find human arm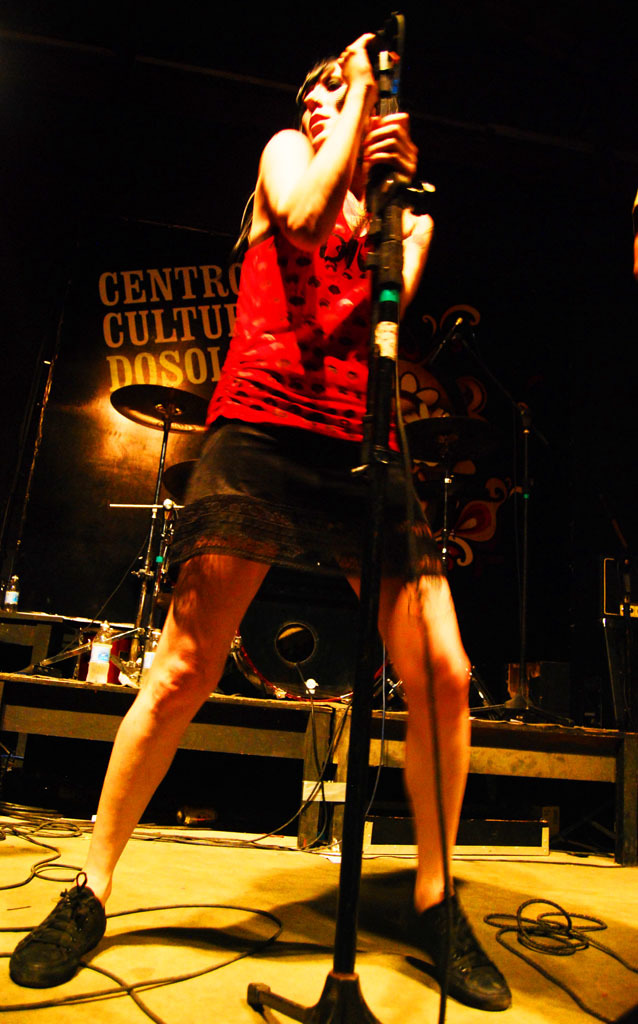
(262,28,395,249)
